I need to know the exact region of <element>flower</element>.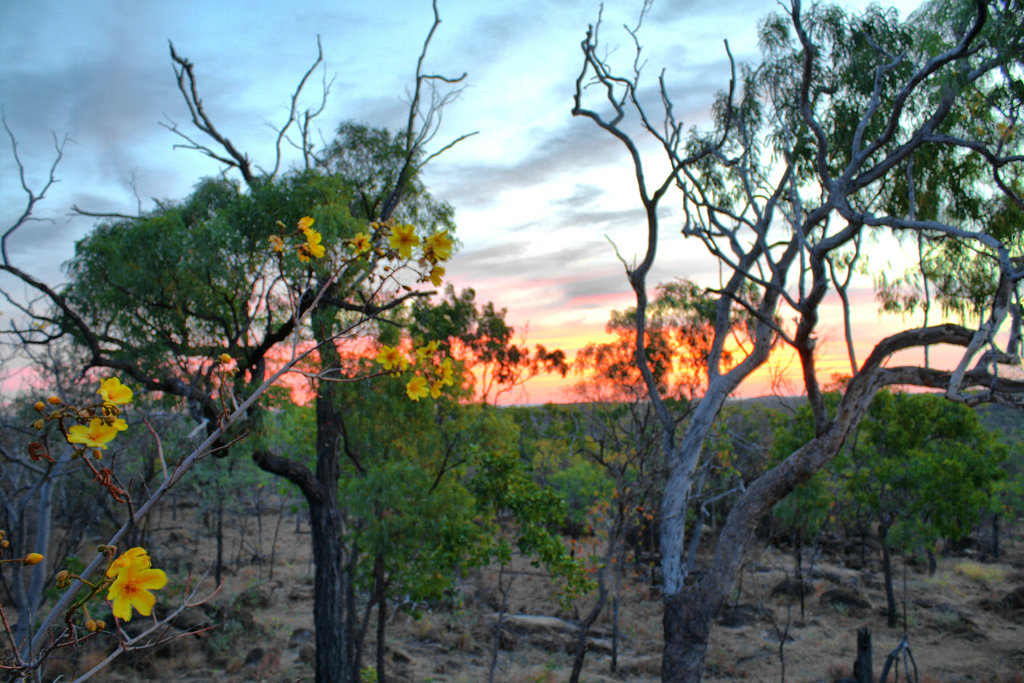
Region: <box>390,220,417,254</box>.
